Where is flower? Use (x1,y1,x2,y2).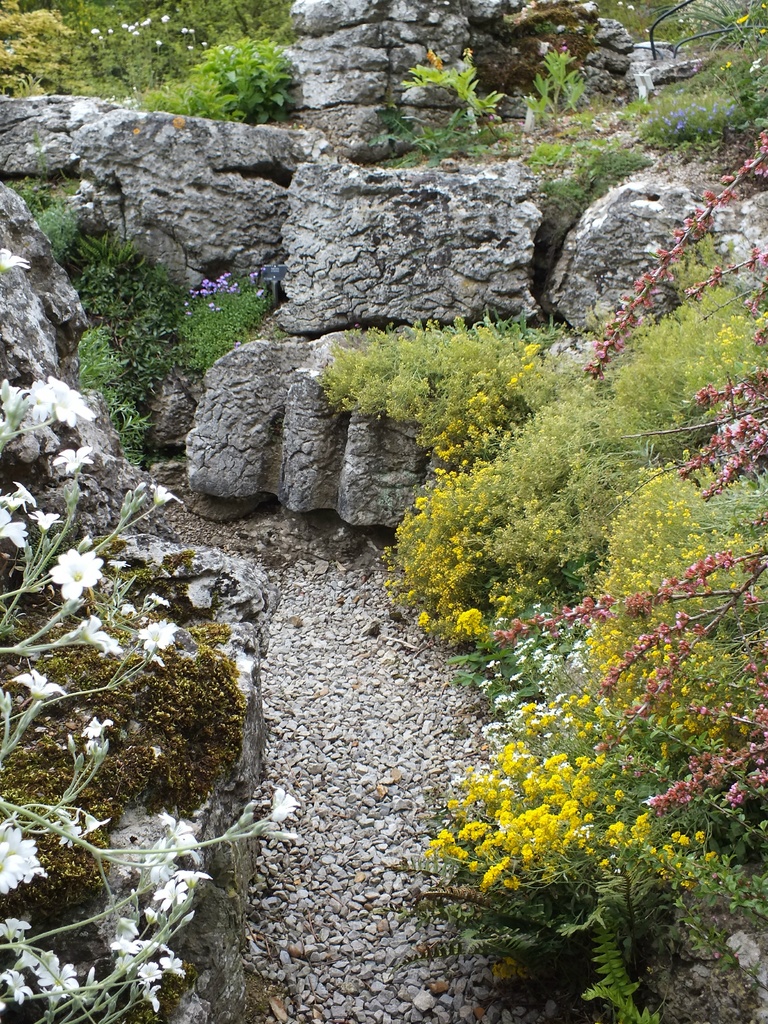
(0,244,31,272).
